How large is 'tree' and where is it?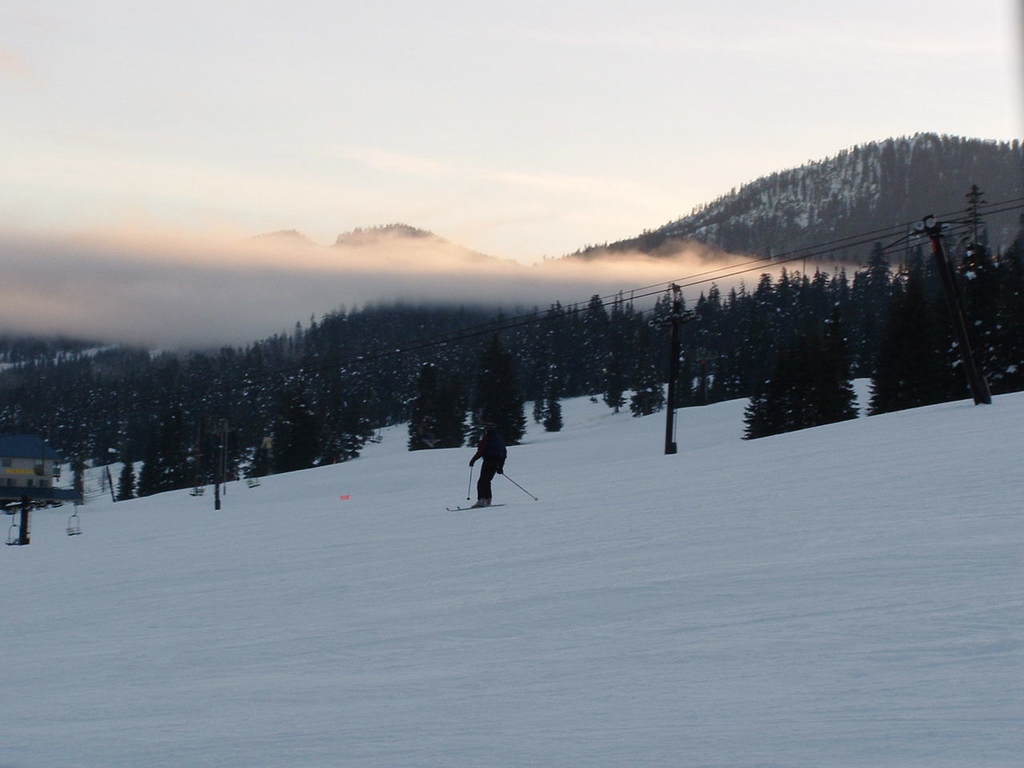
Bounding box: 531:346:551:426.
